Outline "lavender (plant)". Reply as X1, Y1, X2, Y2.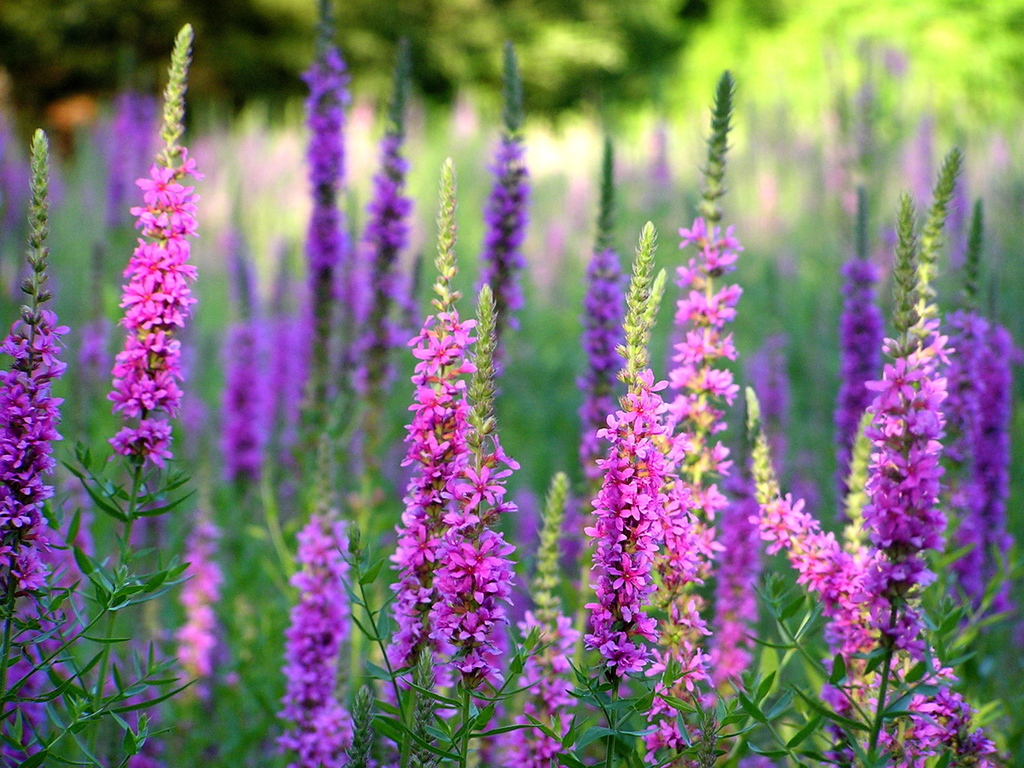
375, 154, 487, 767.
